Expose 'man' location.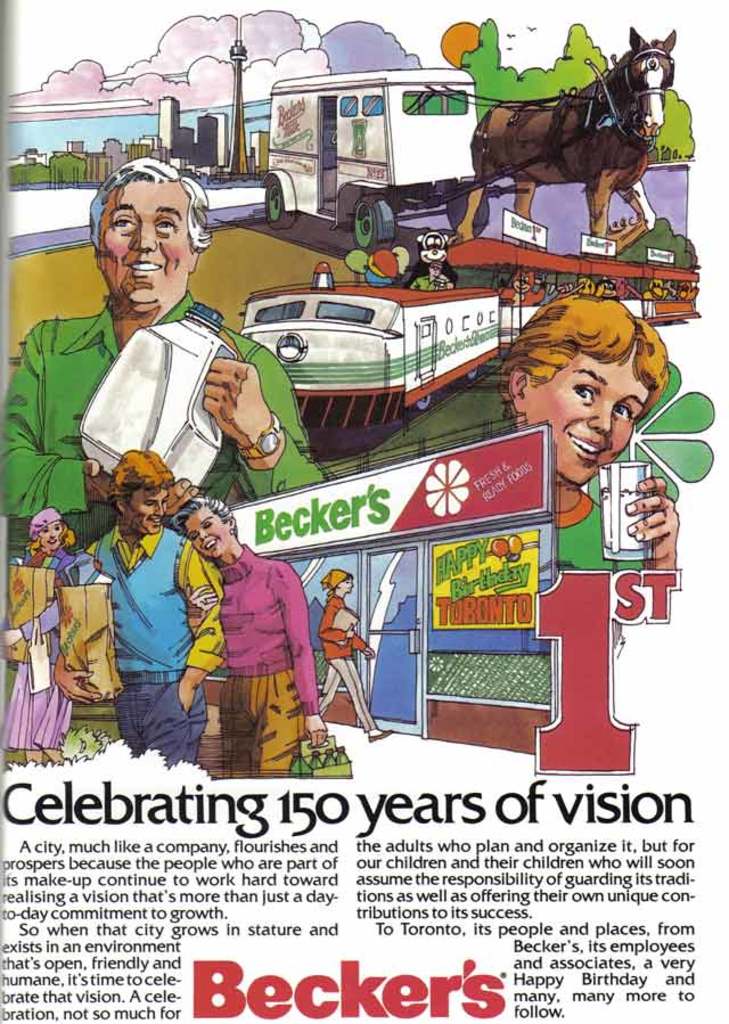
Exposed at {"left": 0, "top": 155, "right": 322, "bottom": 546}.
